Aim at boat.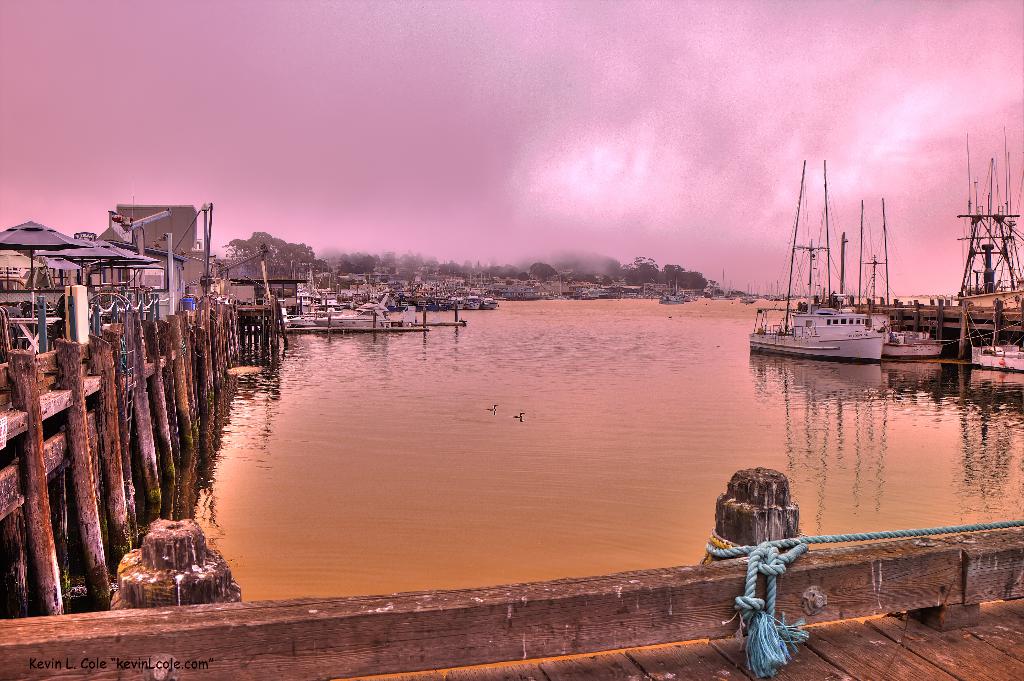
Aimed at (x1=422, y1=289, x2=445, y2=308).
